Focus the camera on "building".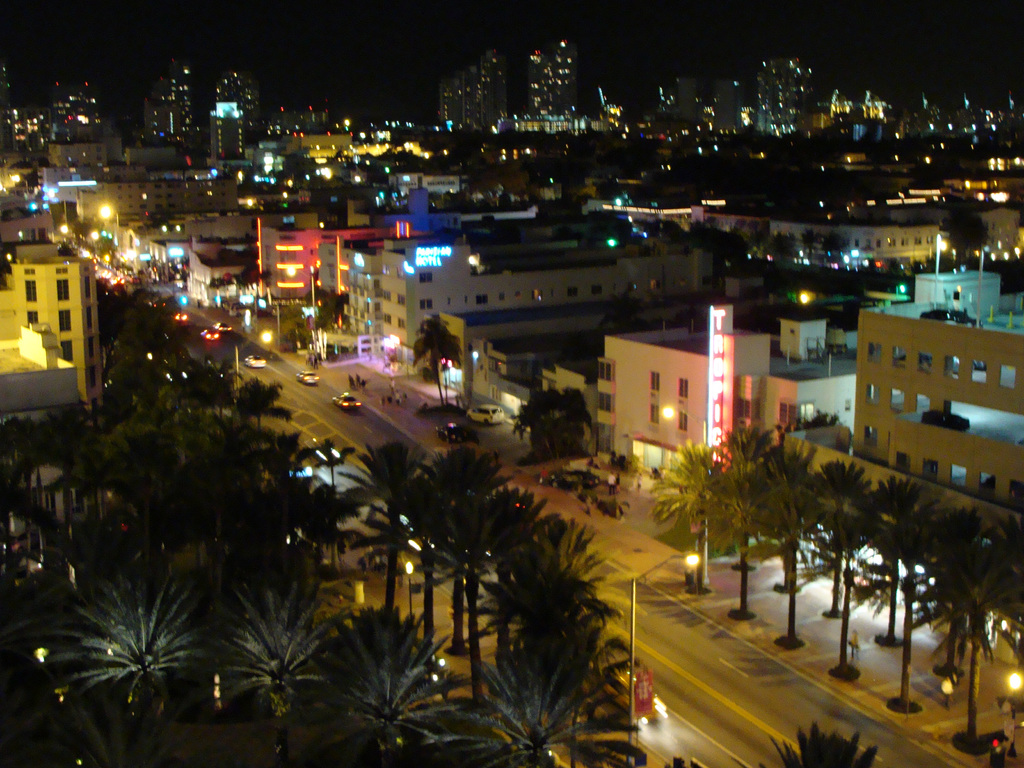
Focus region: <box>349,185,465,234</box>.
